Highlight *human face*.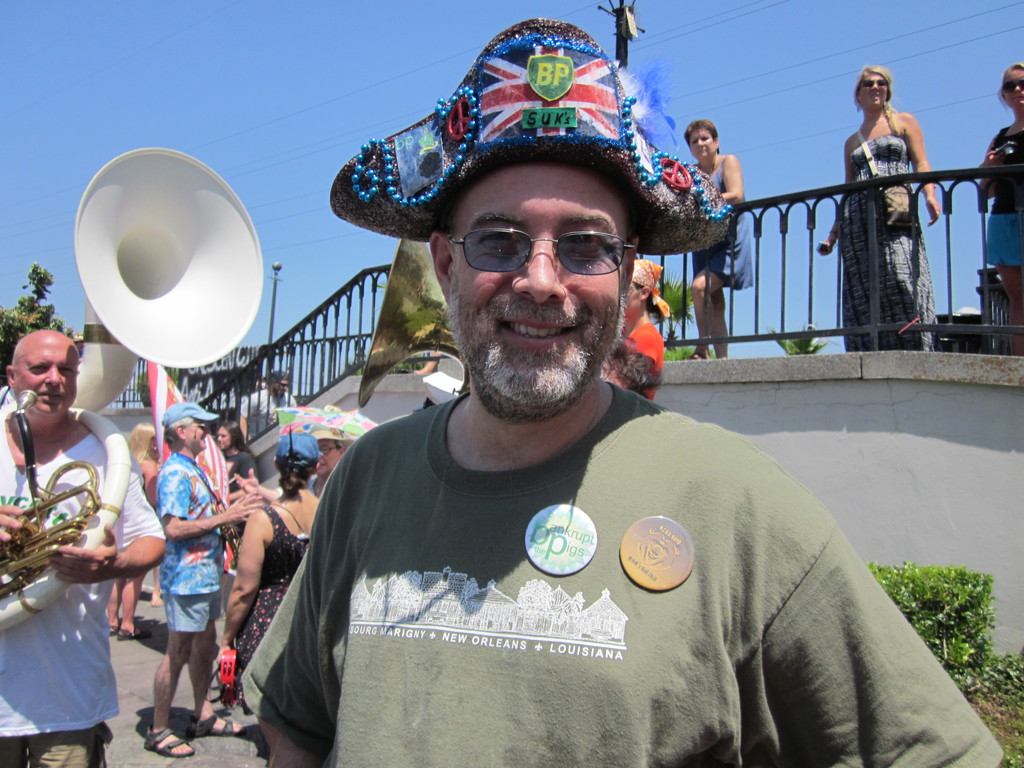
Highlighted region: select_region(313, 439, 337, 479).
